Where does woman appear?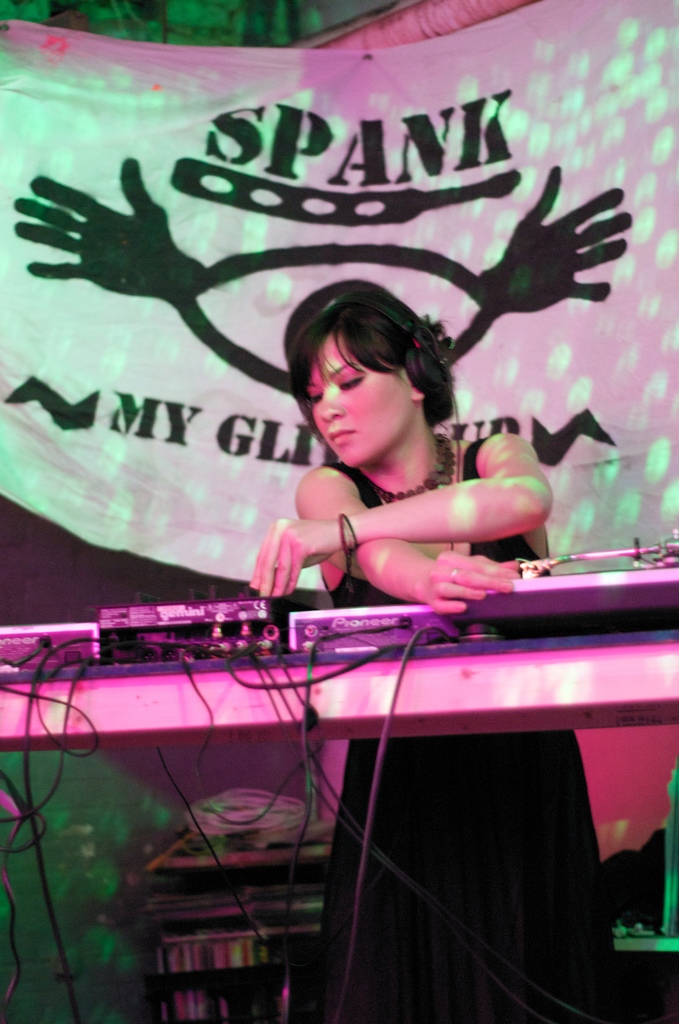
Appears at bbox(216, 248, 678, 1018).
